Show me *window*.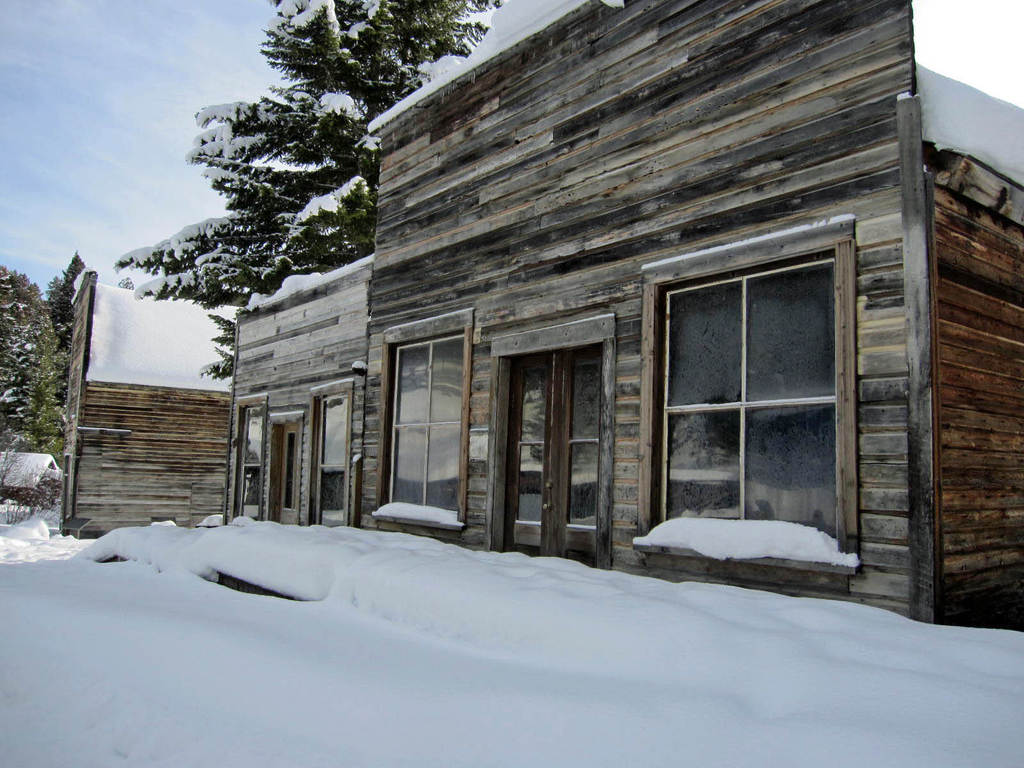
*window* is here: region(668, 225, 868, 566).
